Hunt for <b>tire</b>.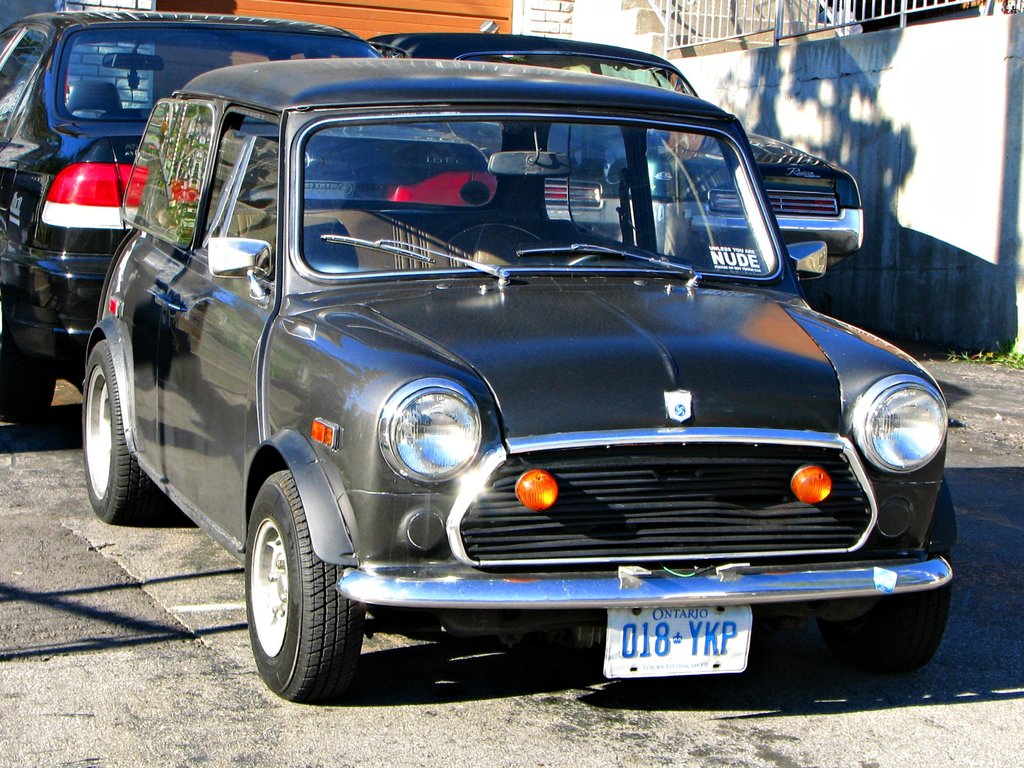
Hunted down at rect(241, 469, 363, 700).
